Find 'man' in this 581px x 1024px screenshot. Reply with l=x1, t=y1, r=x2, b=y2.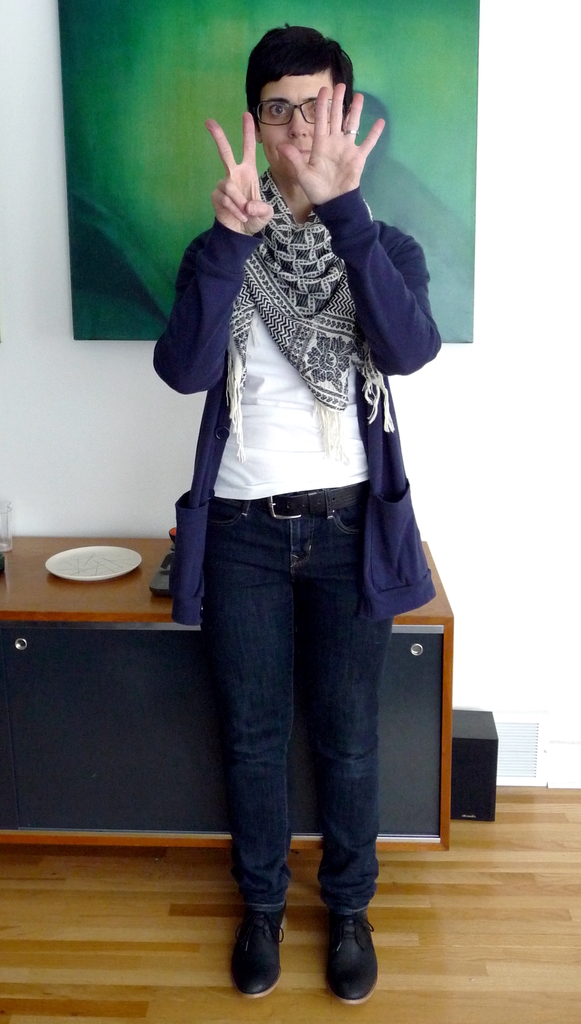
l=149, t=19, r=445, b=698.
